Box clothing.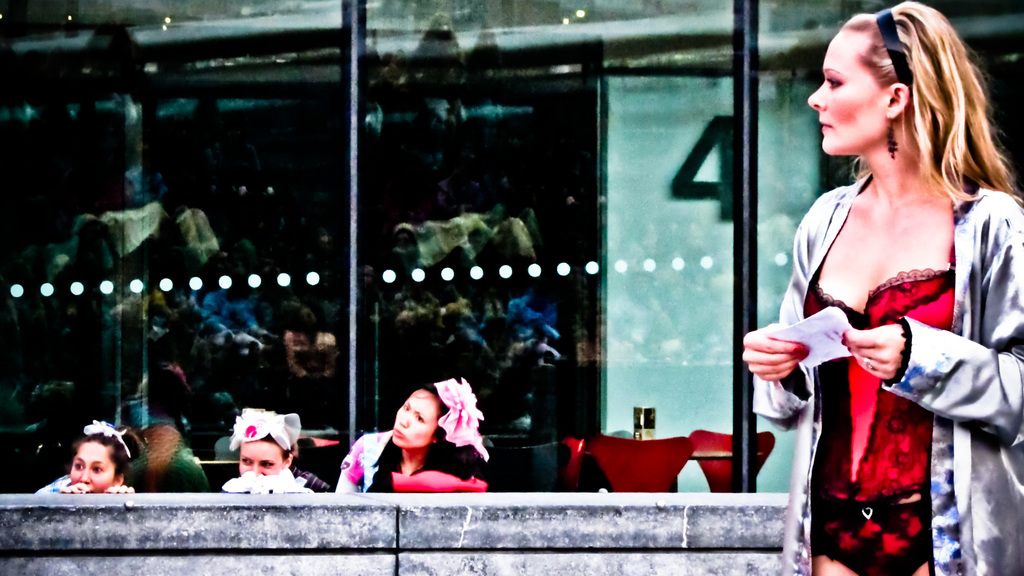
x1=334 y1=426 x2=495 y2=489.
